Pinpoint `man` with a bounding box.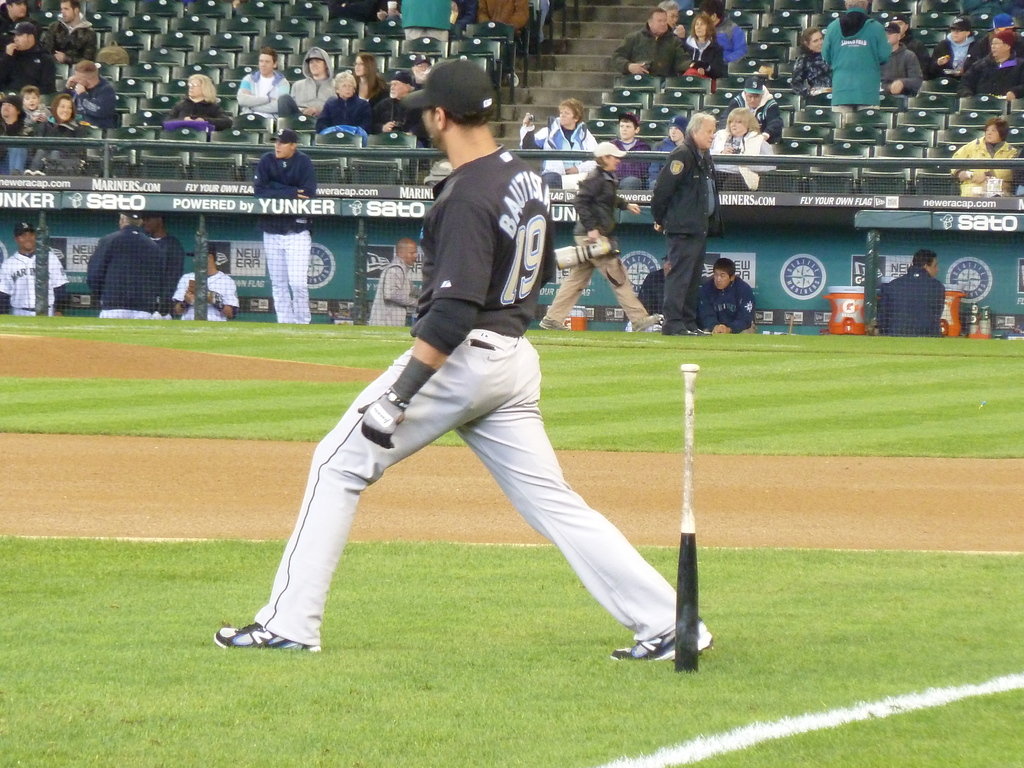
372 70 433 163.
